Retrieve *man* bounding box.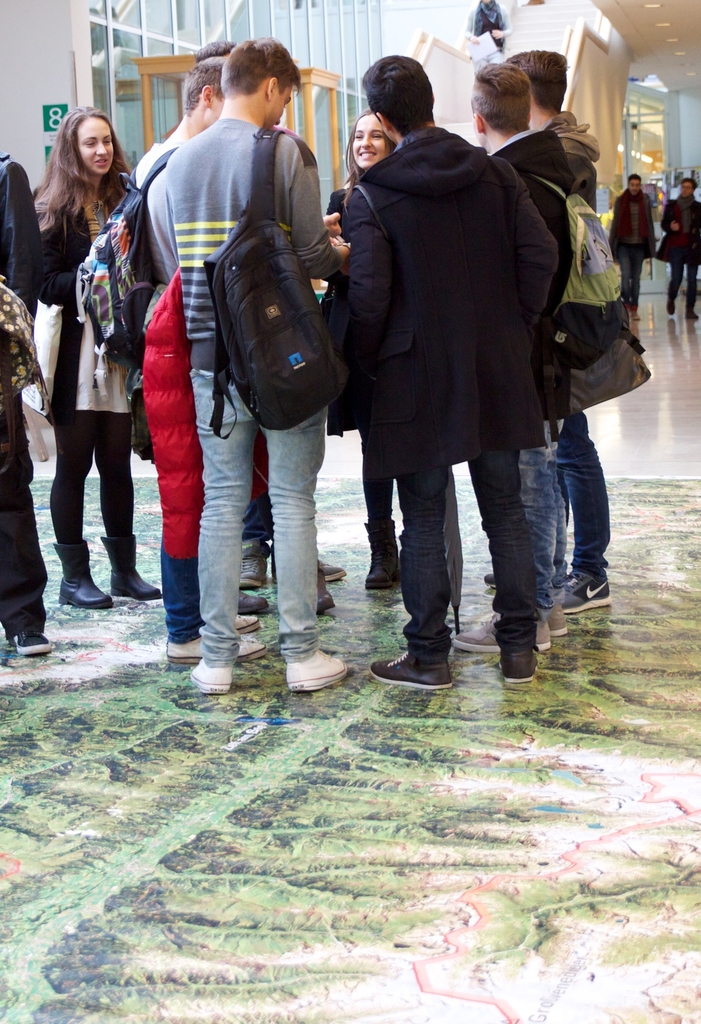
Bounding box: (449, 67, 560, 642).
